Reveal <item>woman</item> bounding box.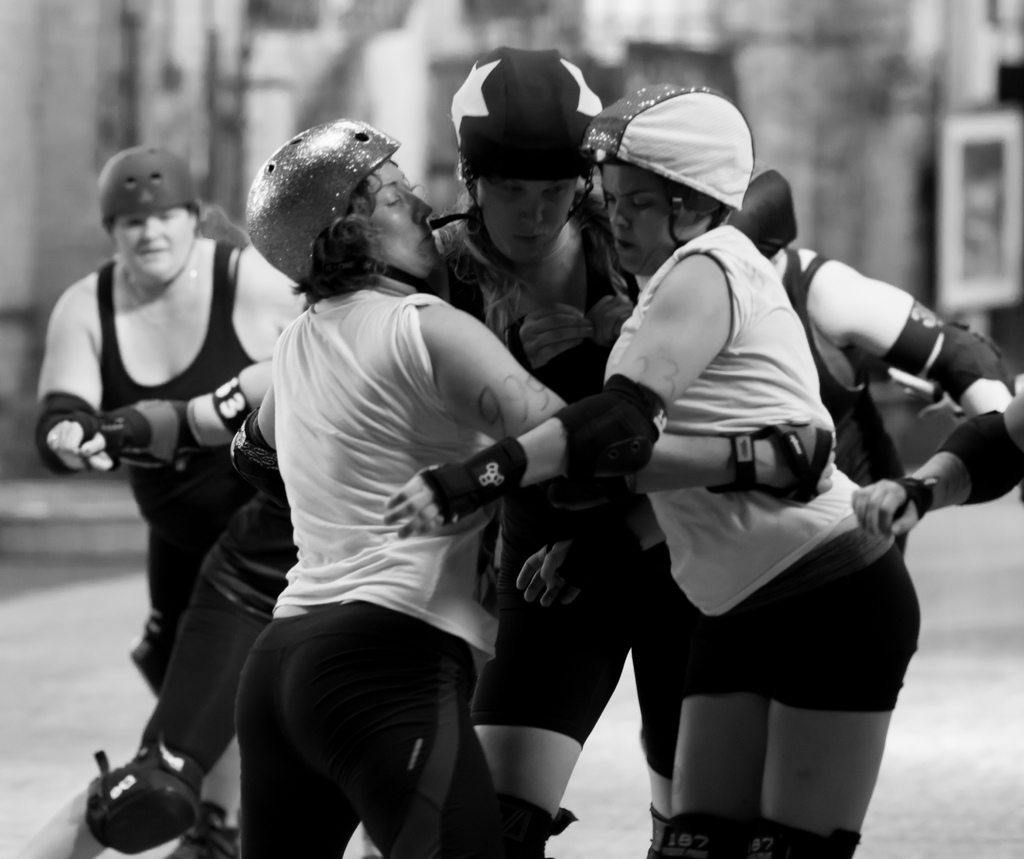
Revealed: box(396, 45, 1020, 858).
